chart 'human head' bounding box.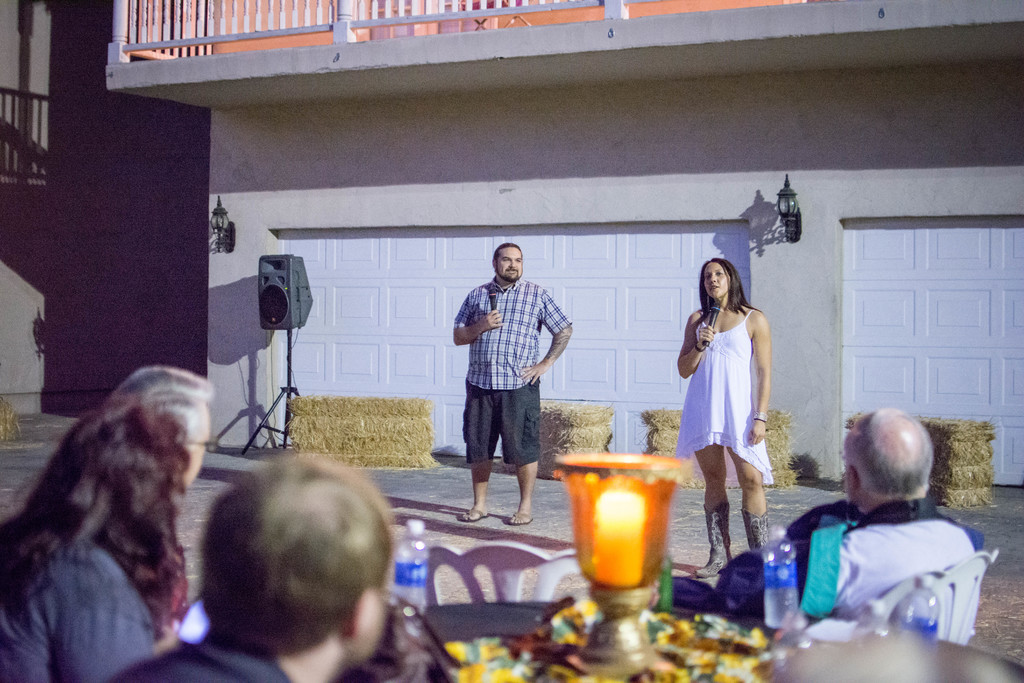
Charted: region(696, 257, 740, 300).
